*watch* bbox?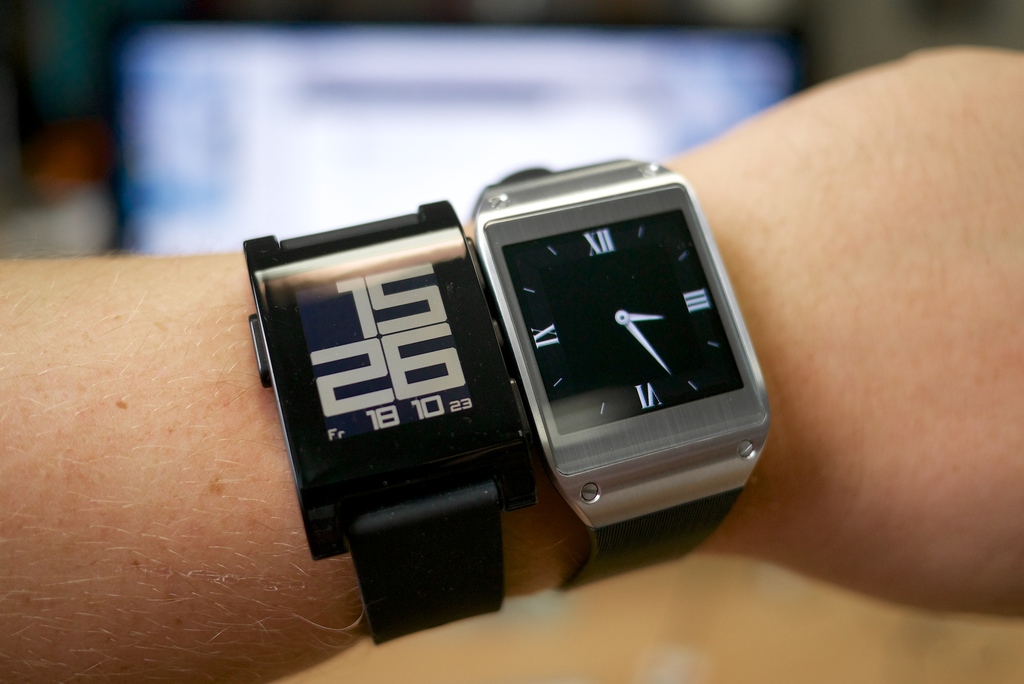
{"left": 247, "top": 184, "right": 537, "bottom": 644}
